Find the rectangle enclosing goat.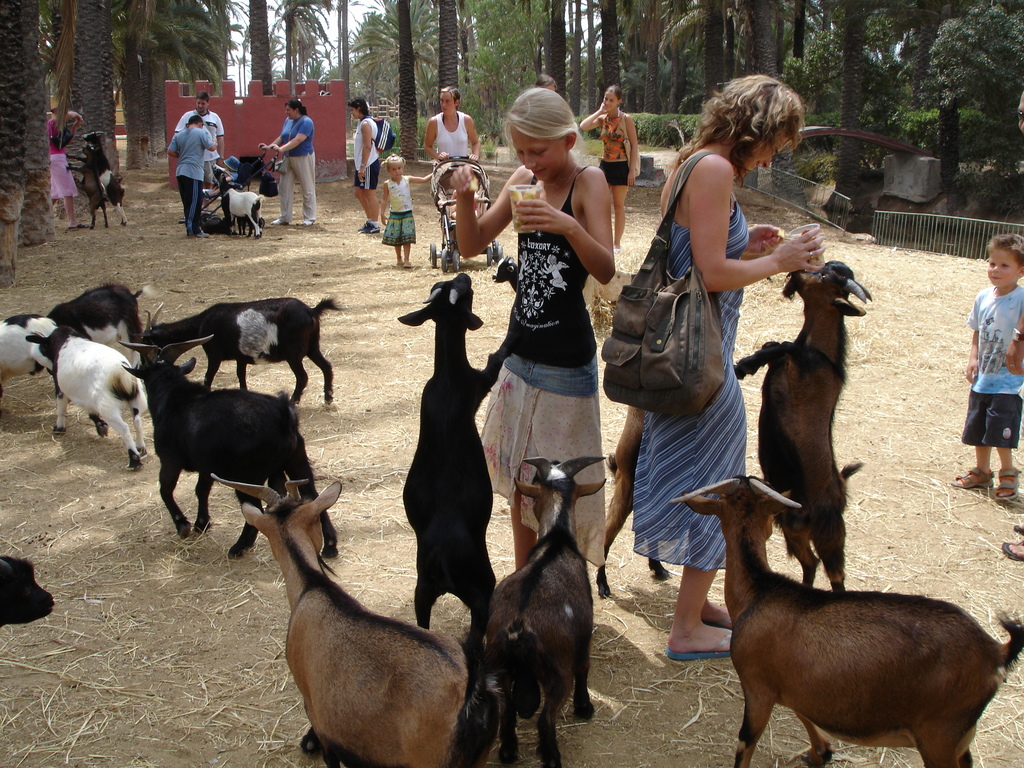
bbox=(730, 260, 865, 595).
